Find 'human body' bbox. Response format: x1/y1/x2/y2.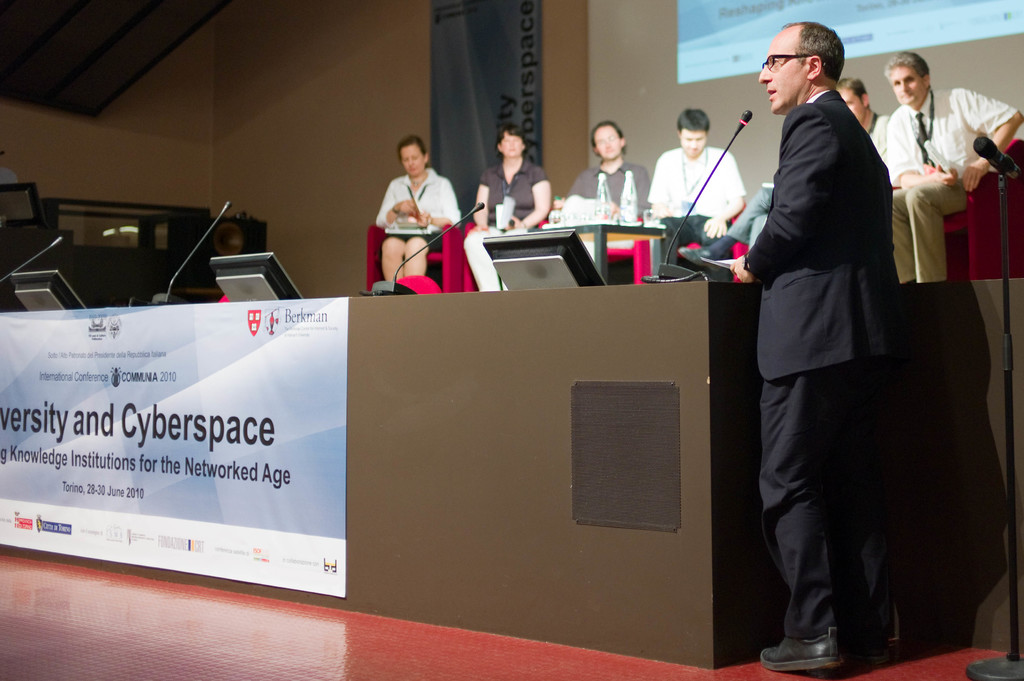
376/132/460/278.
